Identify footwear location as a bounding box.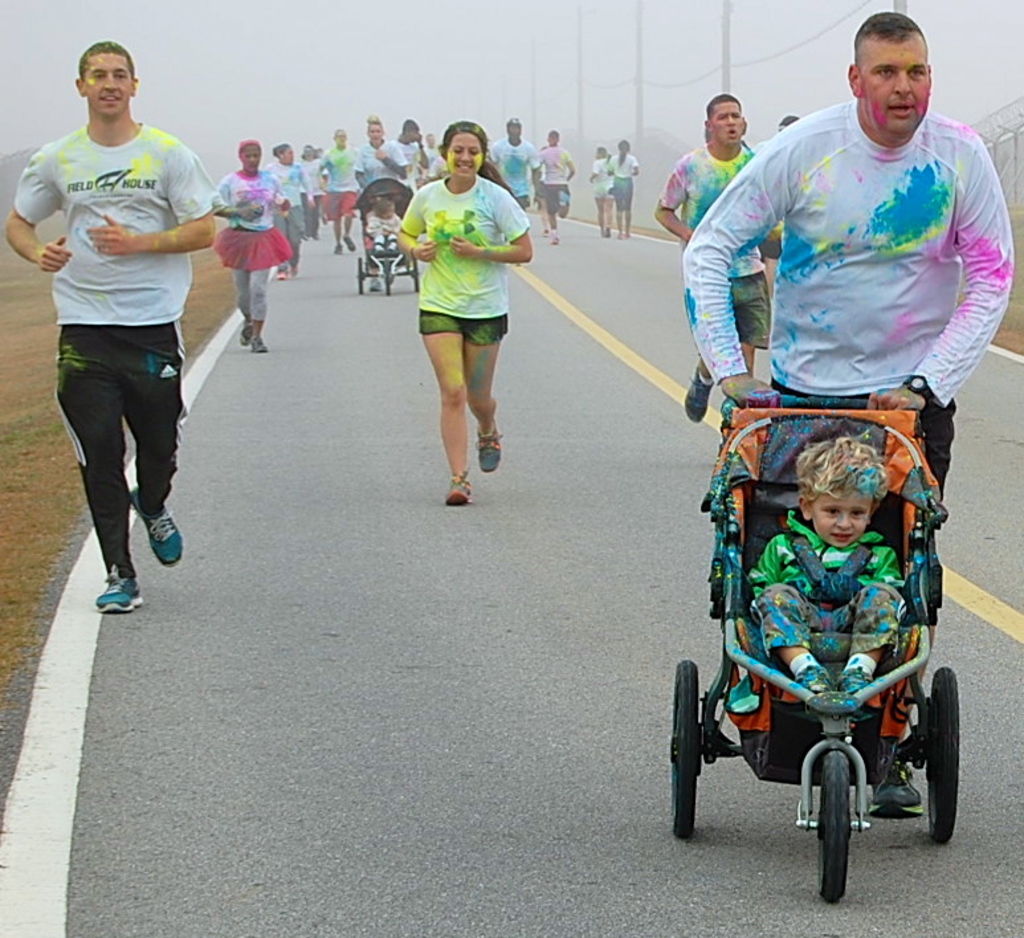
[795,657,828,704].
